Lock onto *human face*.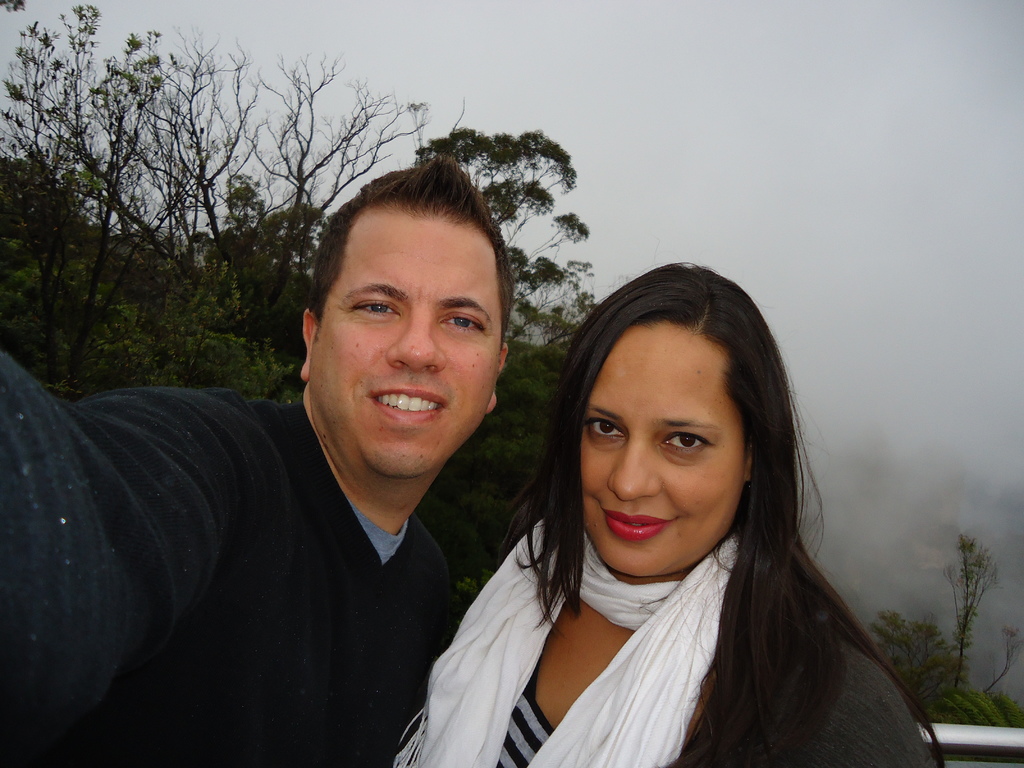
Locked: Rect(308, 202, 504, 472).
